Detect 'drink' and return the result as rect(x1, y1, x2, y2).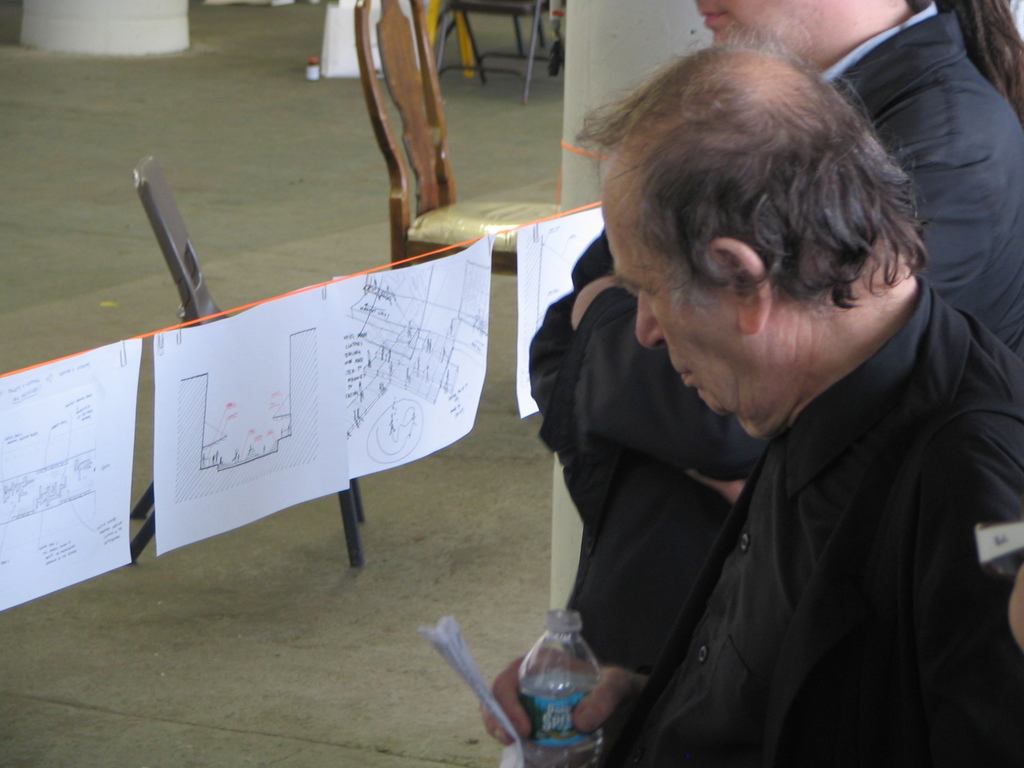
rect(511, 611, 611, 751).
